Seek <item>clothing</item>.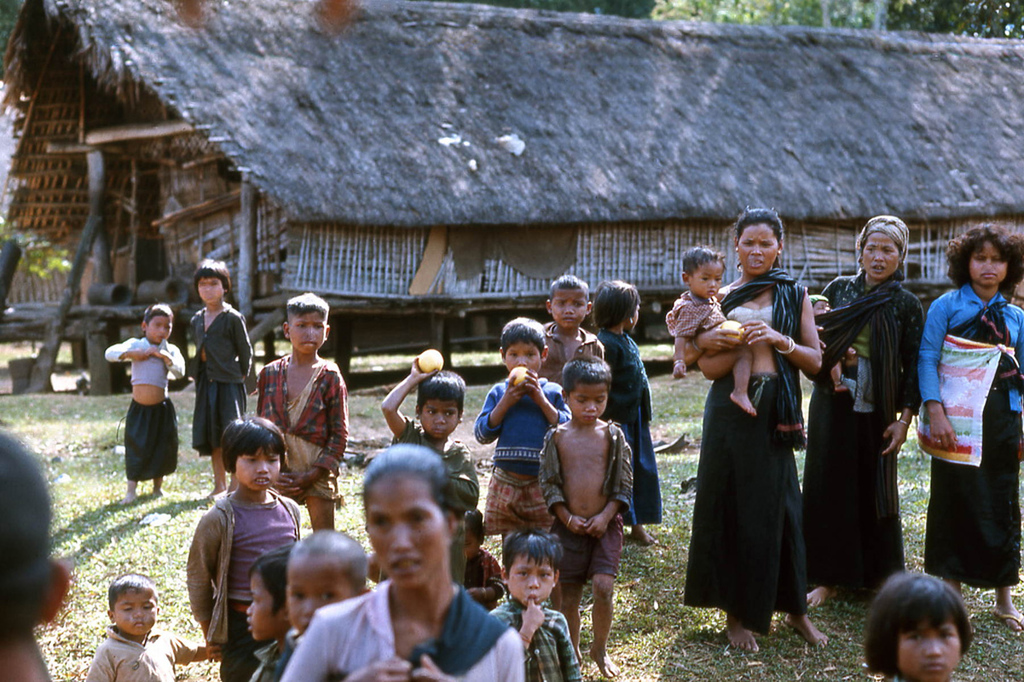
[left=917, top=292, right=1023, bottom=584].
